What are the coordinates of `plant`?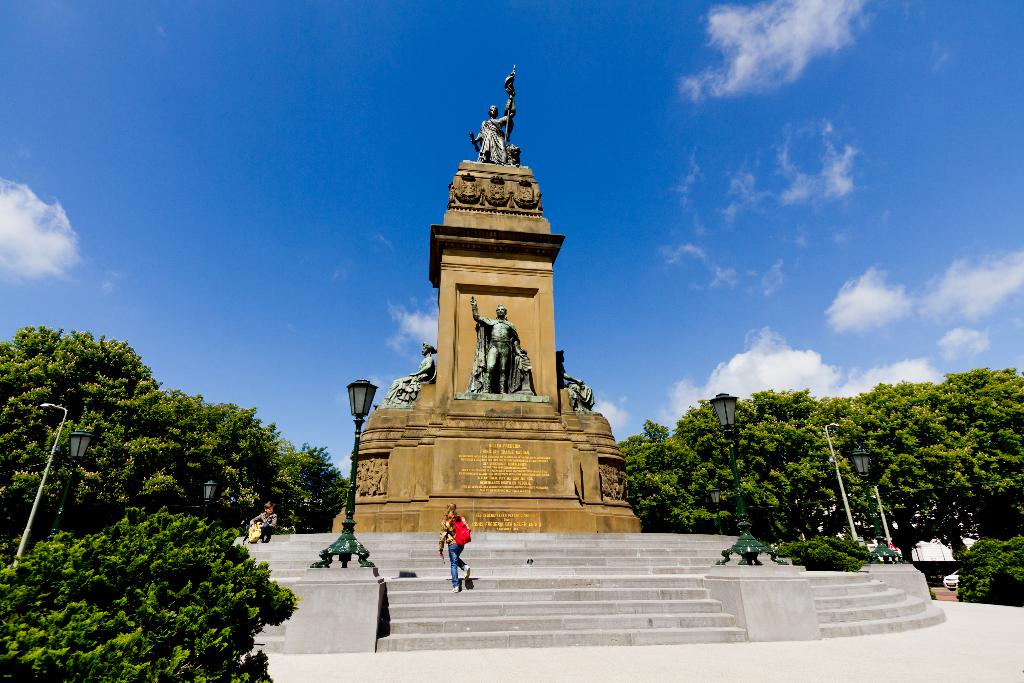
<bbox>769, 536, 874, 568</bbox>.
